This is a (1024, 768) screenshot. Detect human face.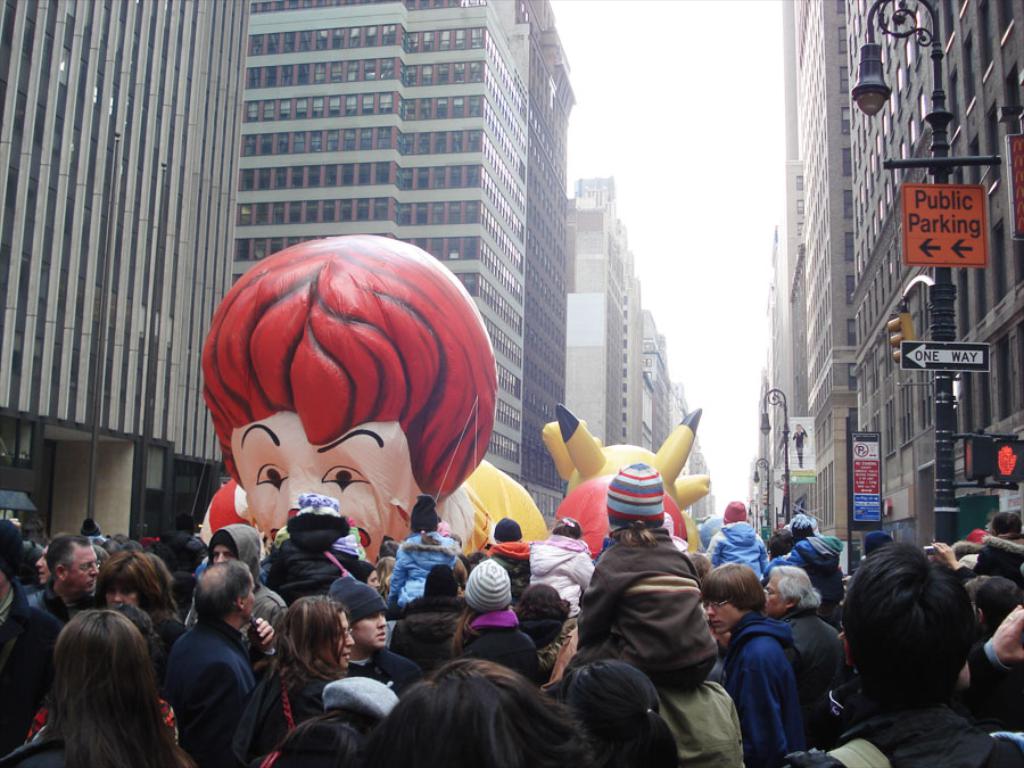
[329, 617, 346, 668].
